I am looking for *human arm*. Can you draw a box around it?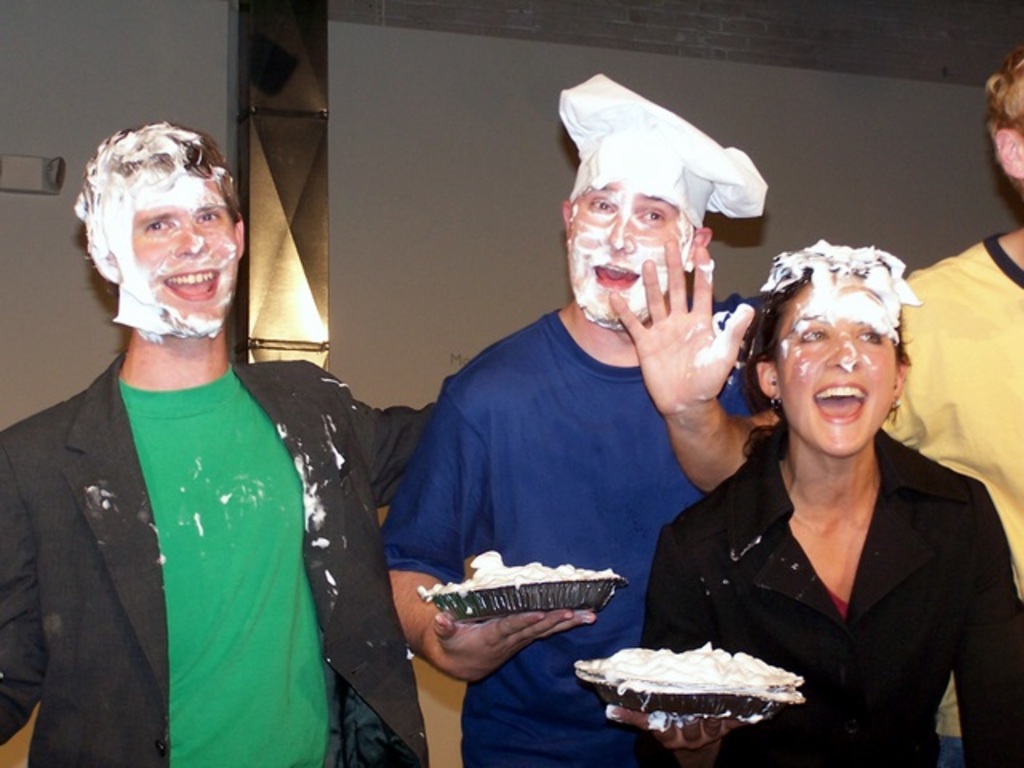
Sure, the bounding box is x1=944 y1=482 x2=1022 y2=766.
